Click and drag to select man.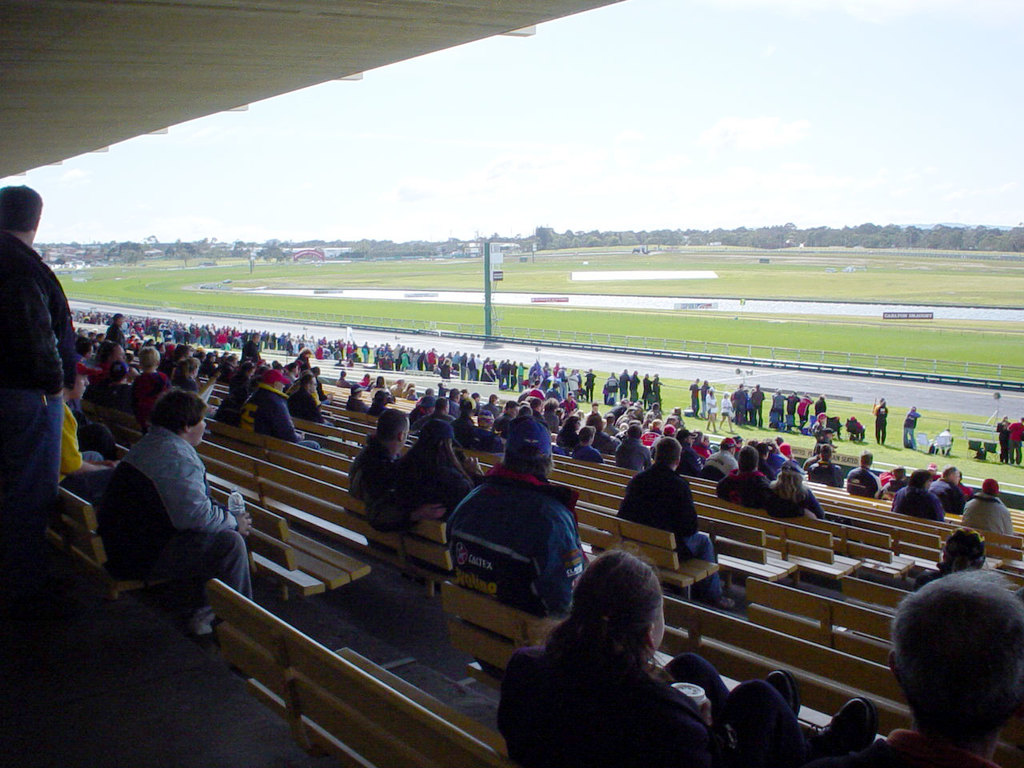
Selection: pyautogui.locateOnScreen(357, 372, 373, 392).
